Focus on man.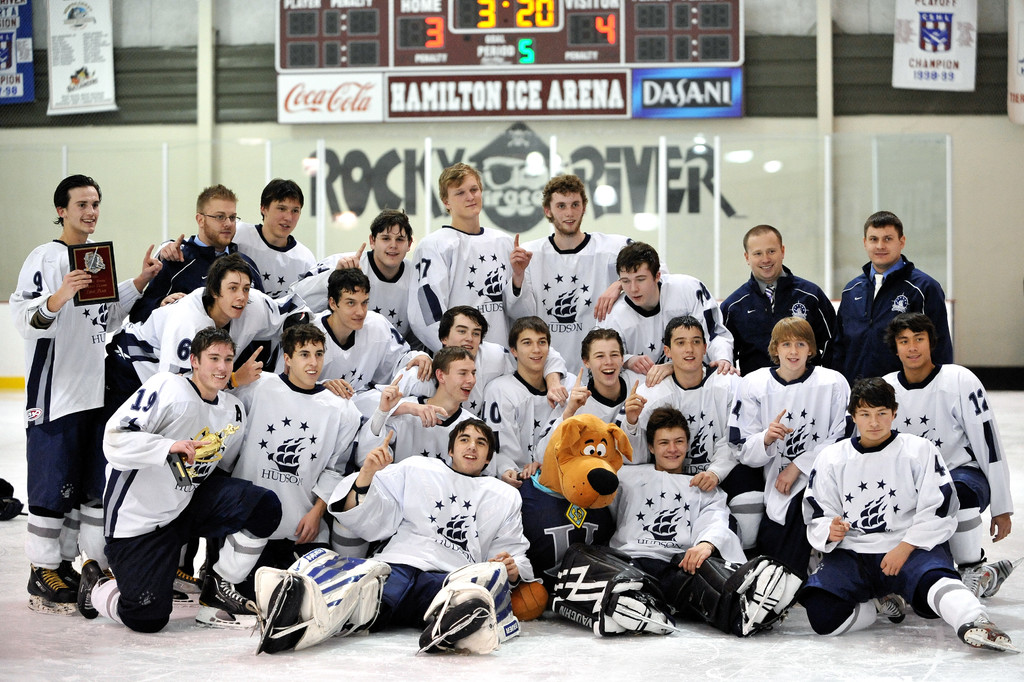
Focused at bbox=[152, 178, 316, 297].
